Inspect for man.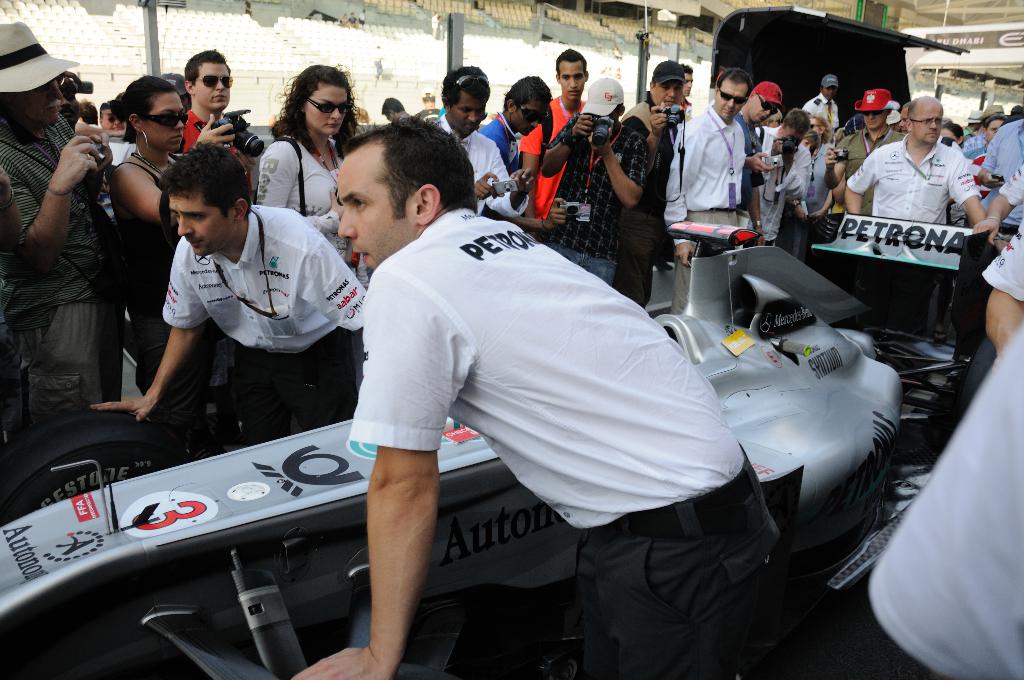
Inspection: bbox=(749, 101, 847, 201).
